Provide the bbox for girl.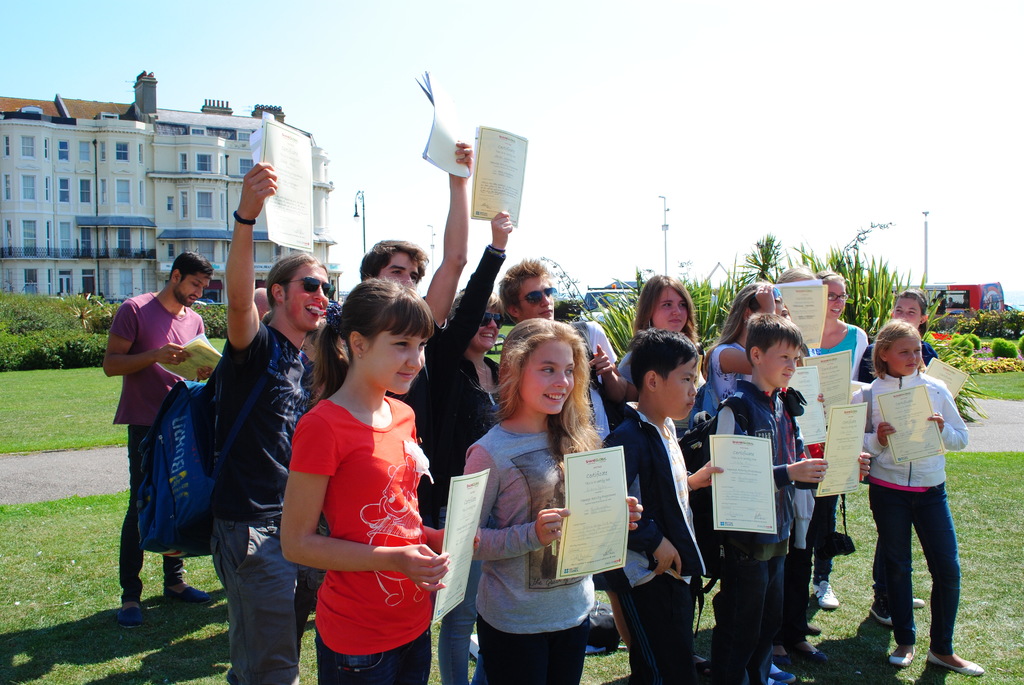
(x1=463, y1=322, x2=643, y2=684).
